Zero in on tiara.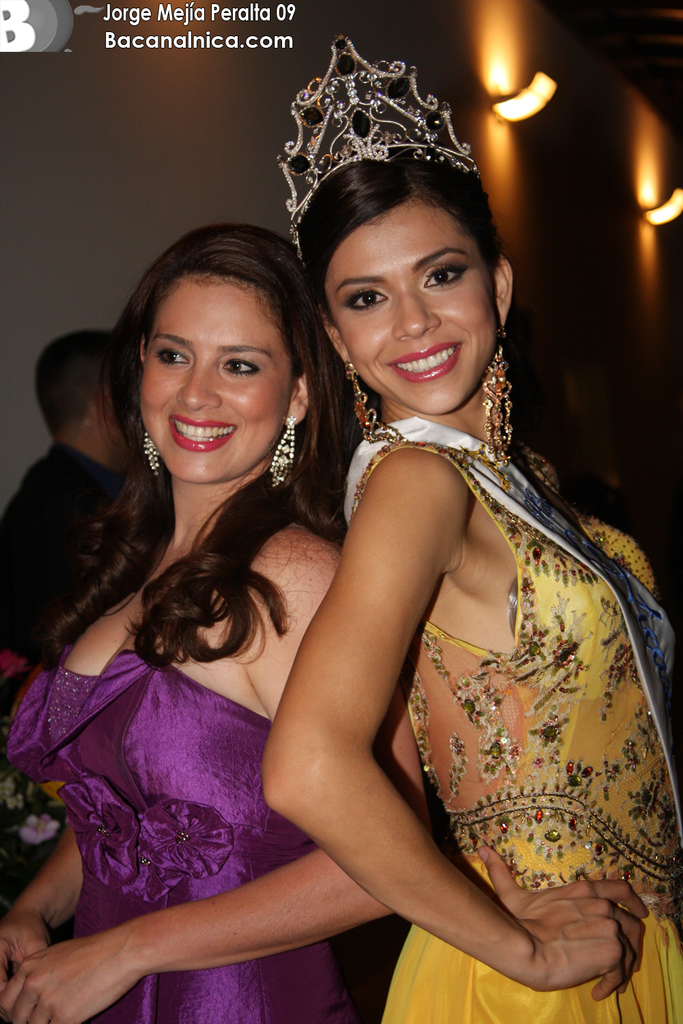
Zeroed in: left=275, top=33, right=479, bottom=252.
